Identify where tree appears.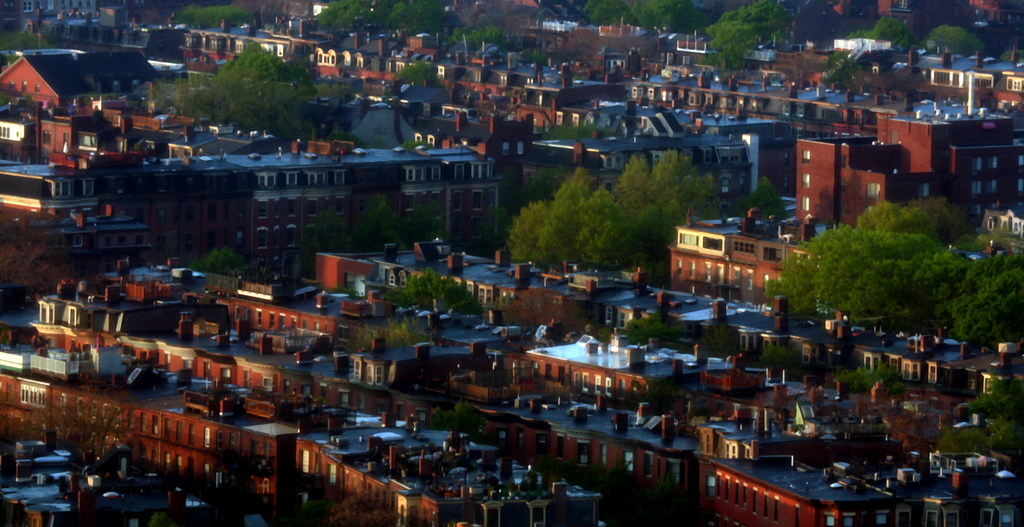
Appears at rect(383, 262, 483, 323).
